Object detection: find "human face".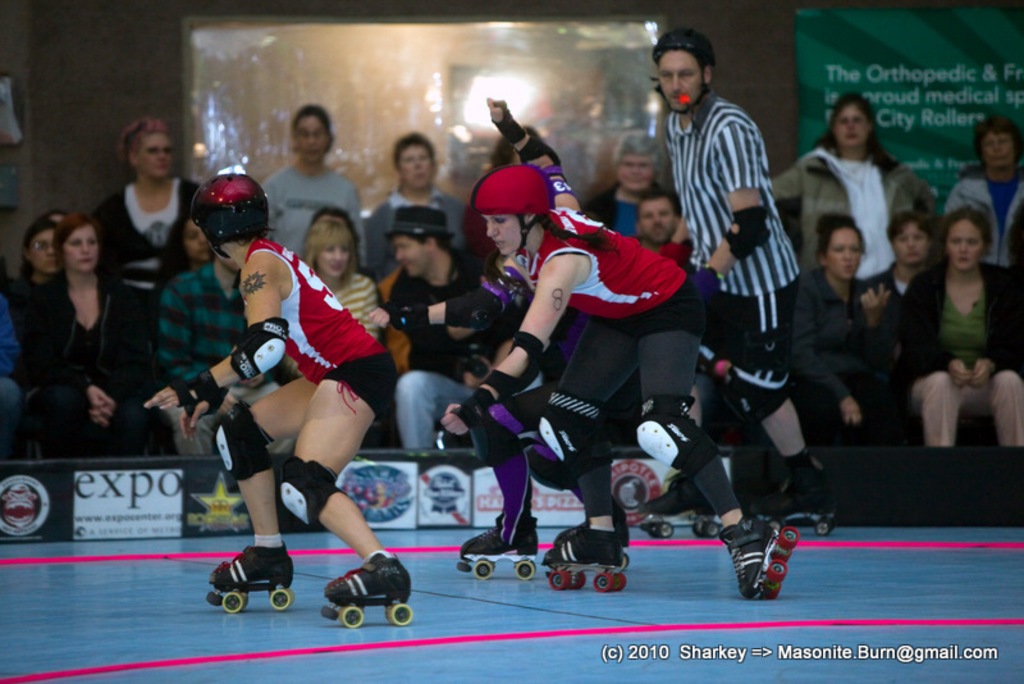
box=[658, 51, 700, 110].
